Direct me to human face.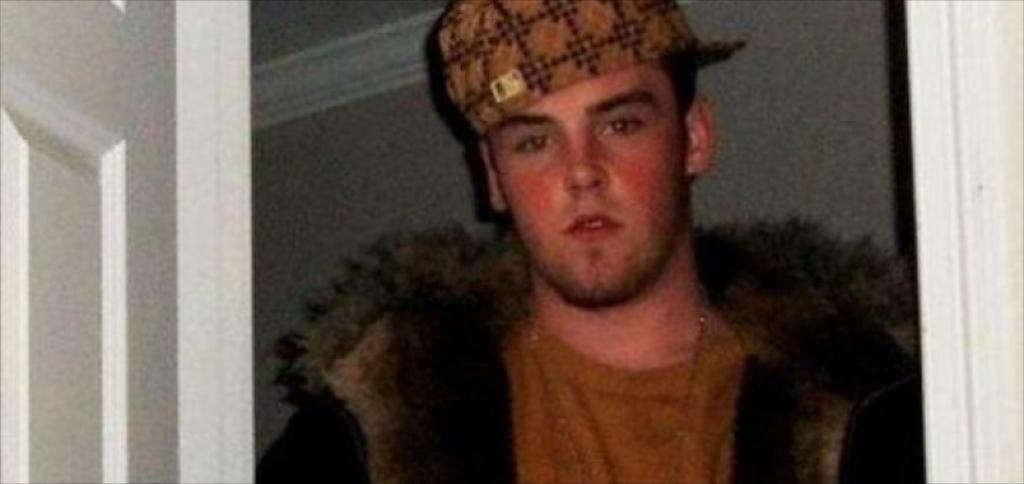
Direction: (left=496, top=58, right=691, bottom=300).
